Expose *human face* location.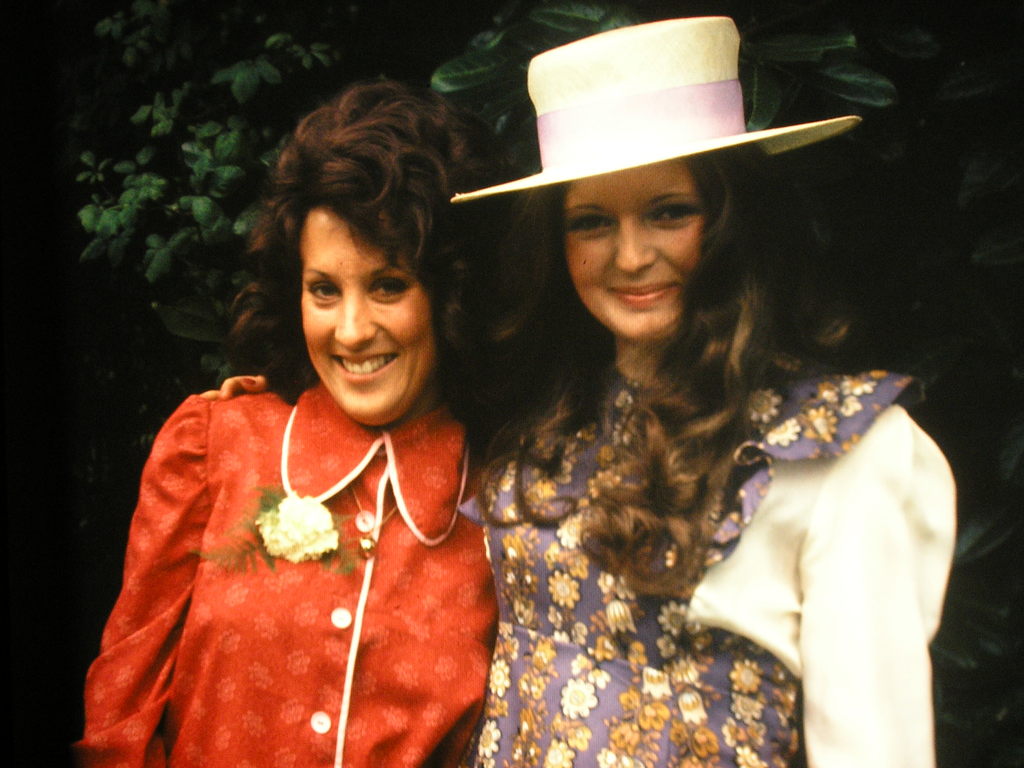
Exposed at [left=556, top=155, right=705, bottom=347].
